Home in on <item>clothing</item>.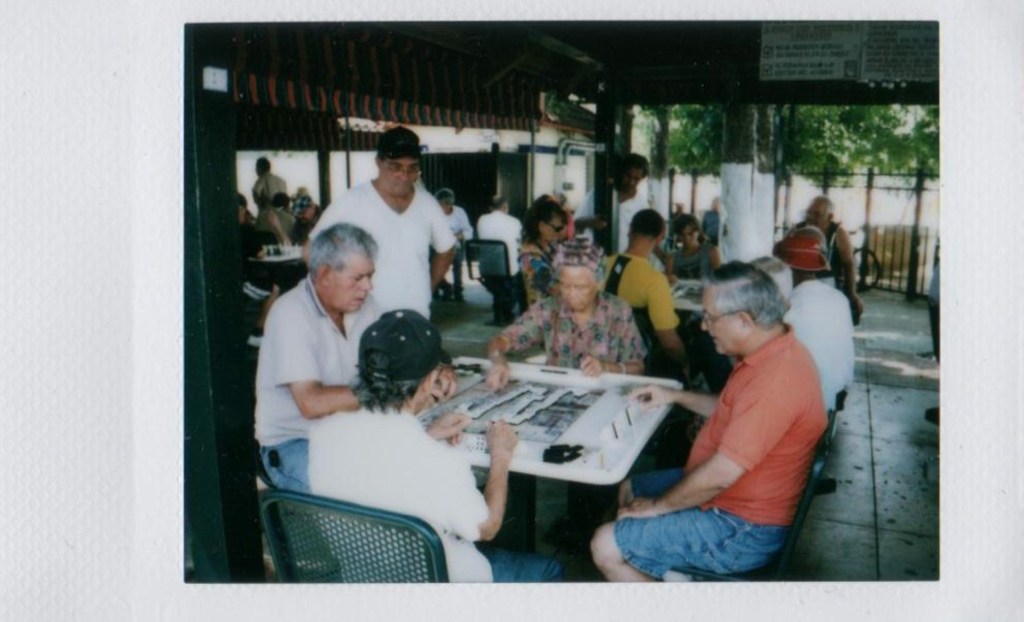
Homed in at 441,205,476,264.
